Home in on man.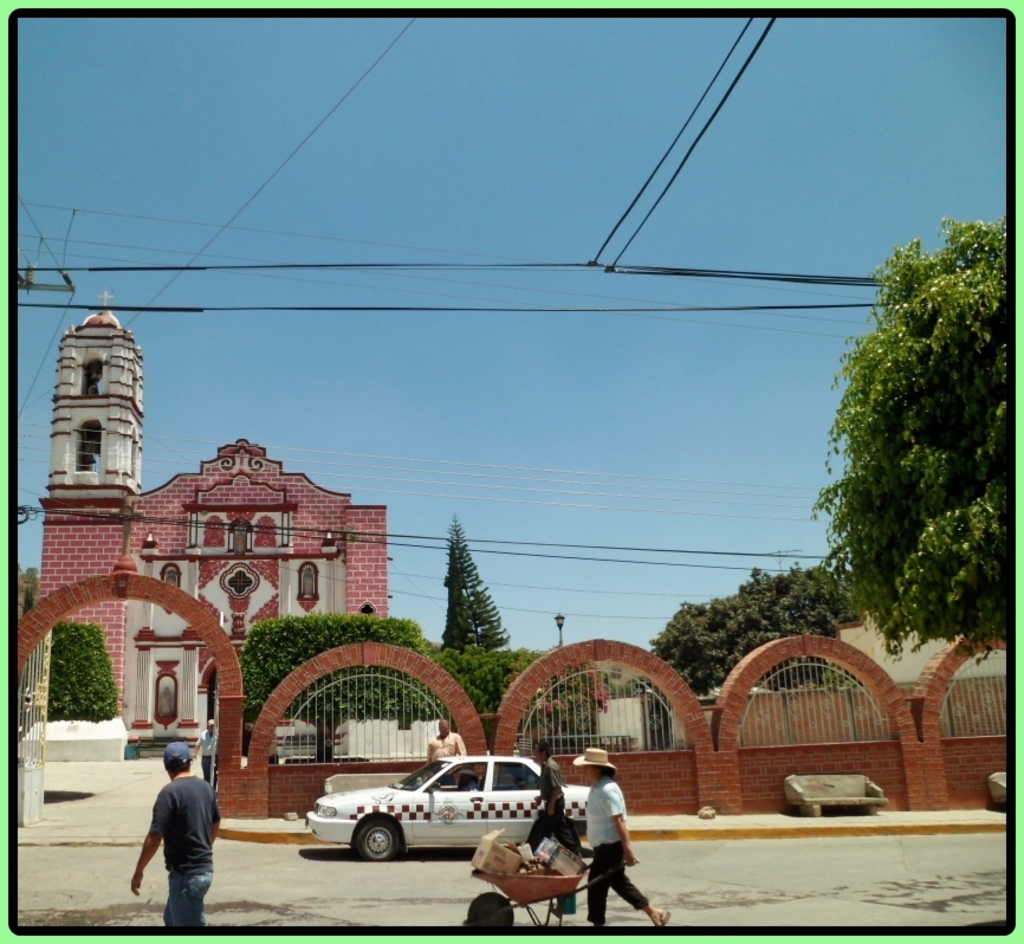
Homed in at locate(122, 751, 221, 927).
